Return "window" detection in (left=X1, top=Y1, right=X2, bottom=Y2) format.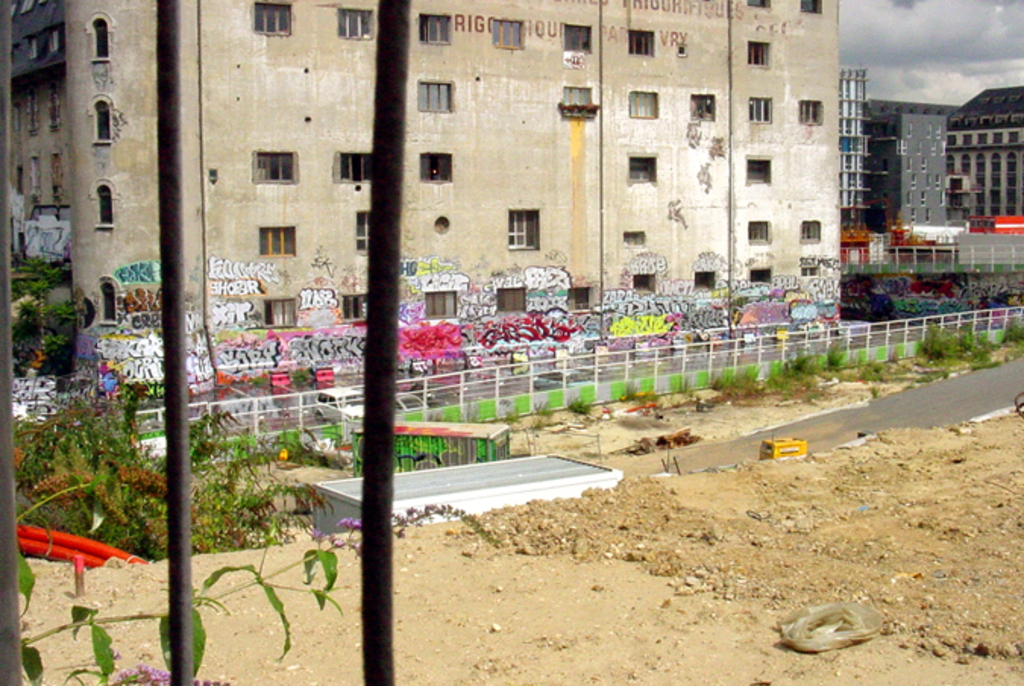
(left=265, top=296, right=300, bottom=326).
